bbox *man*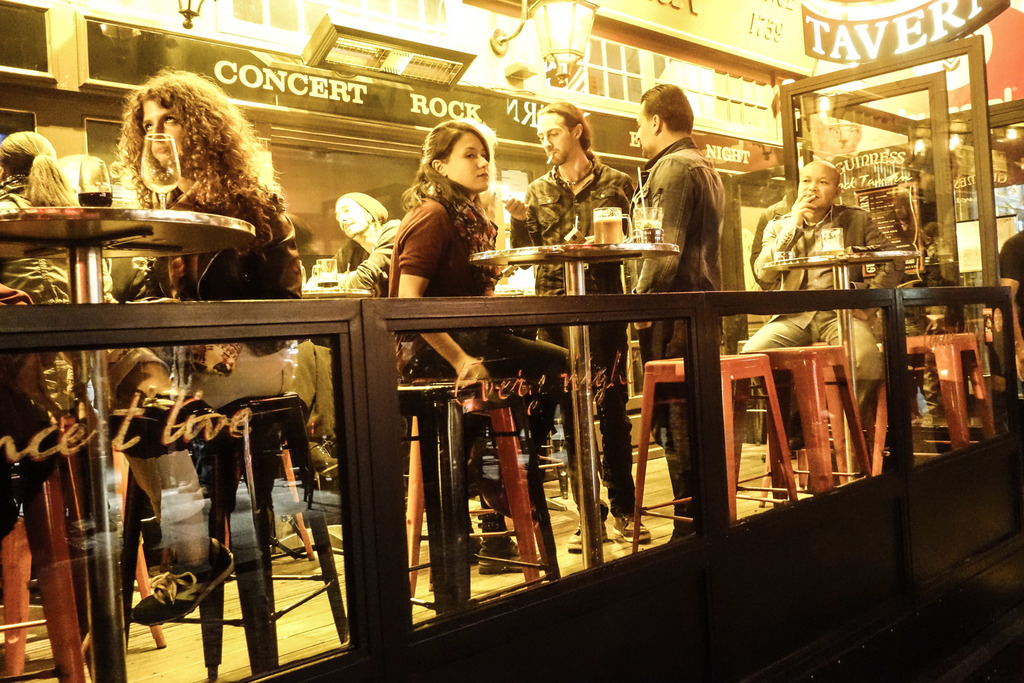
(321, 192, 412, 294)
